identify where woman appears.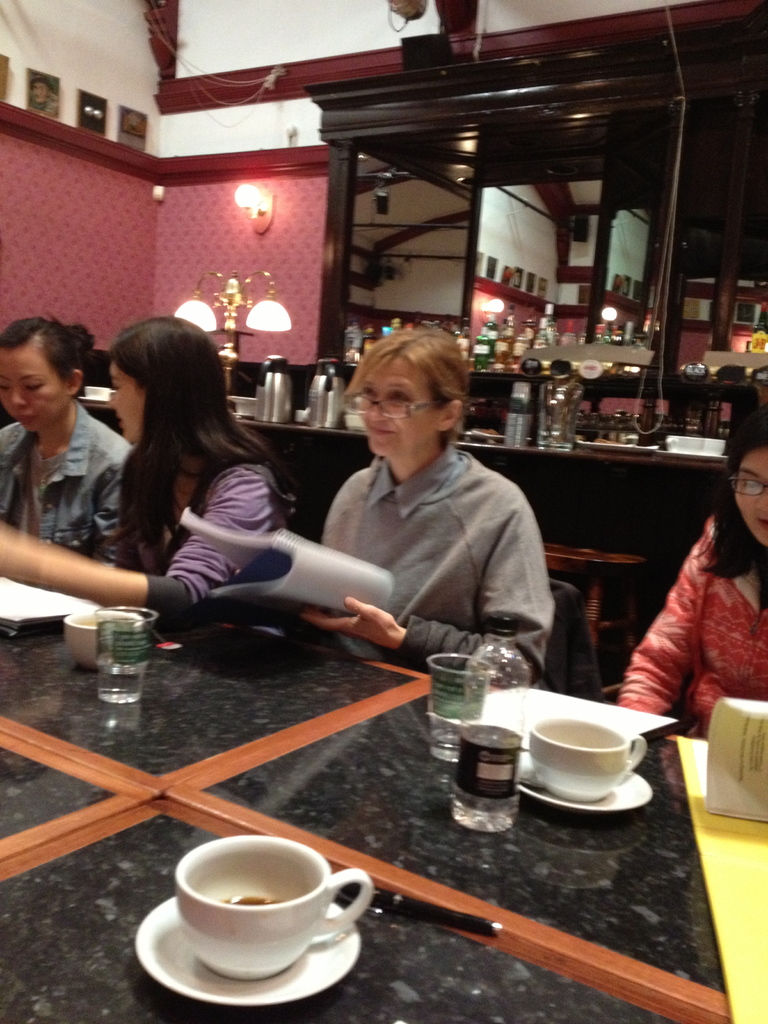
Appears at left=0, top=315, right=151, bottom=572.
